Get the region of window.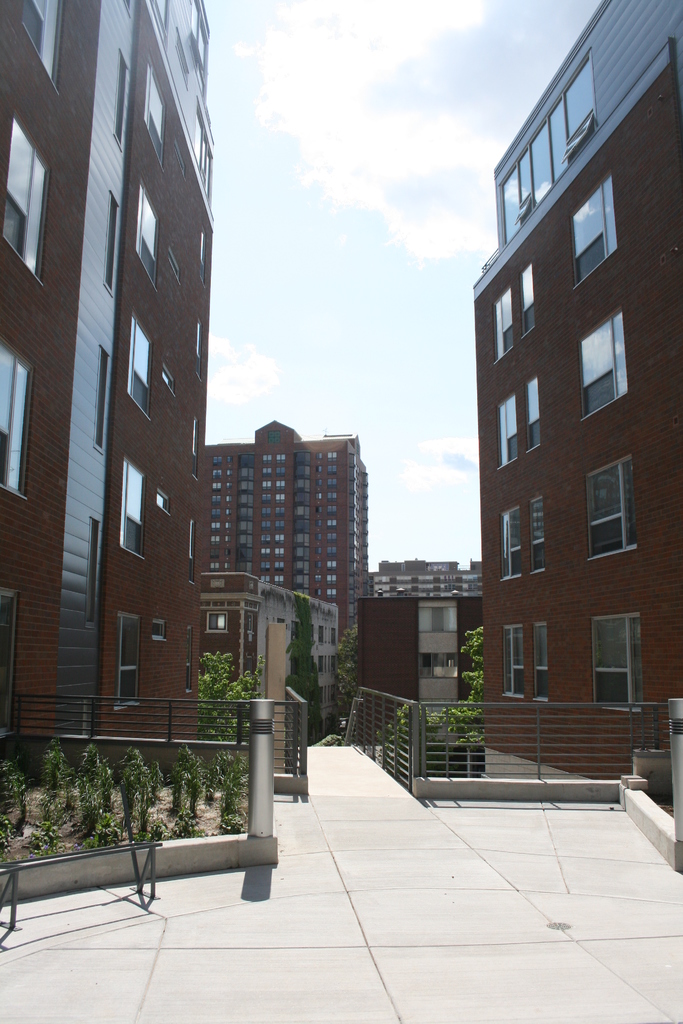
275 535 286 546.
